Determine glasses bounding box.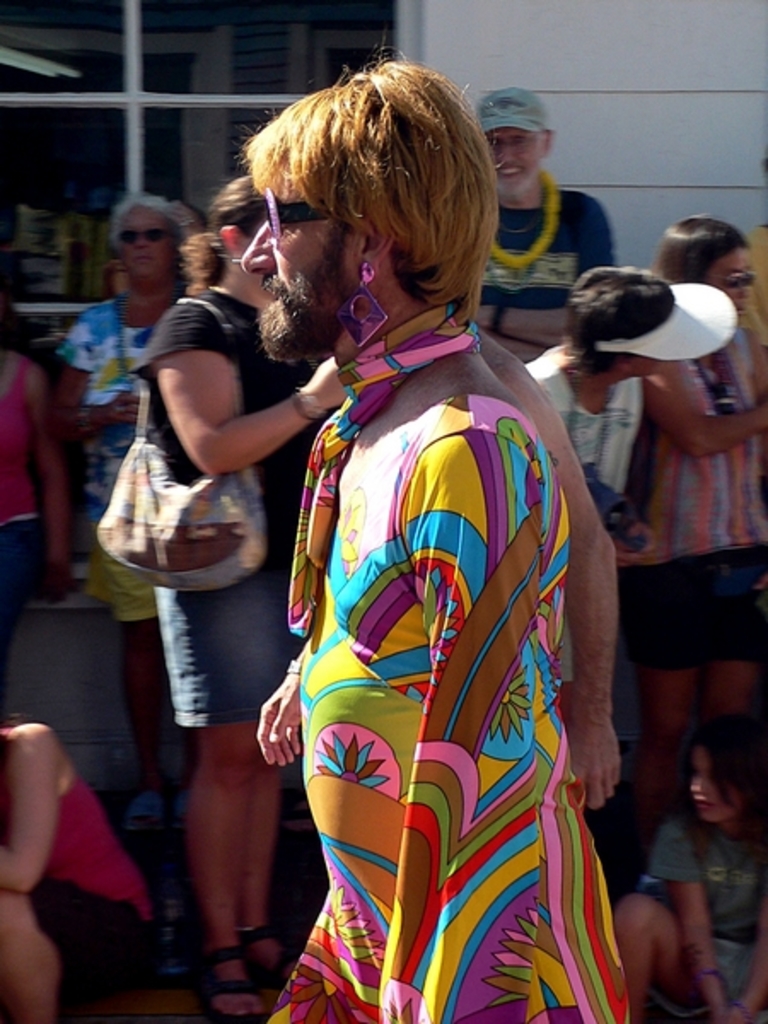
Determined: (483,128,543,162).
